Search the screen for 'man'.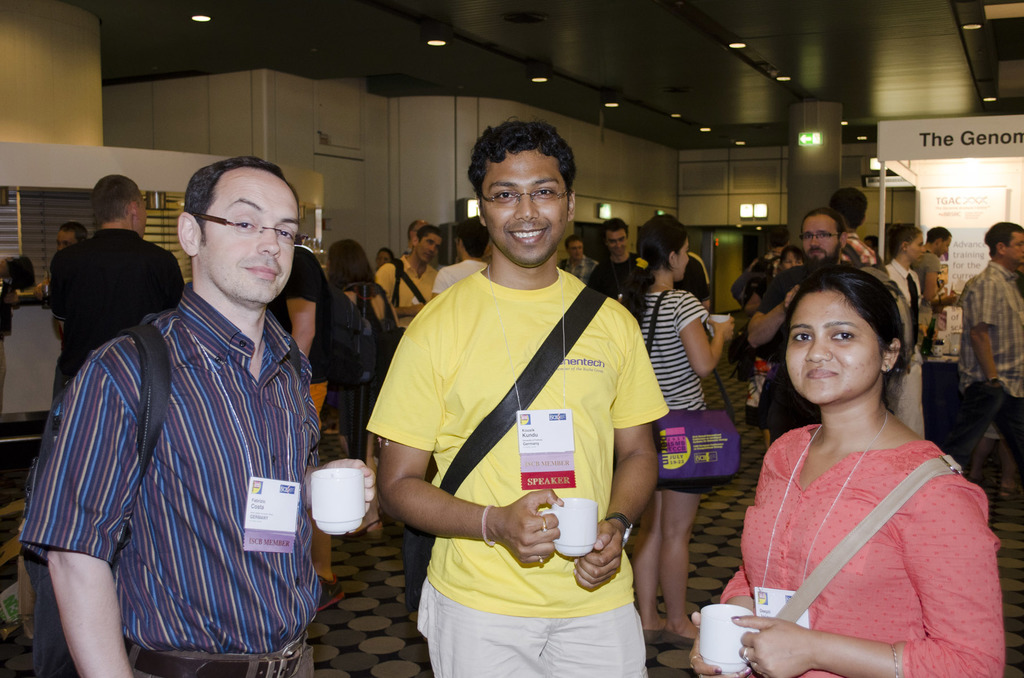
Found at {"left": 266, "top": 239, "right": 364, "bottom": 614}.
